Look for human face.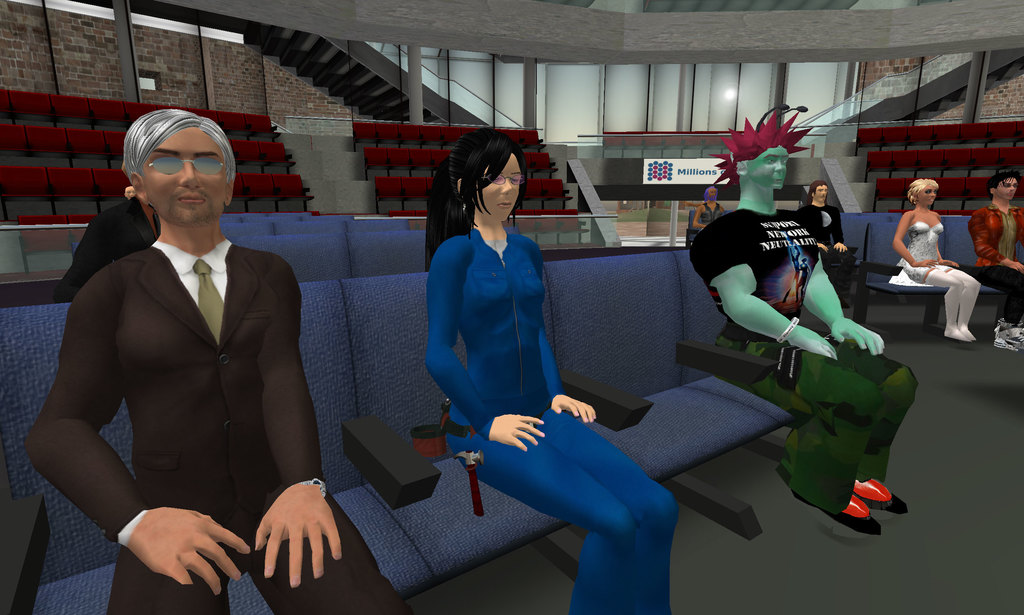
Found: 746,146,789,189.
